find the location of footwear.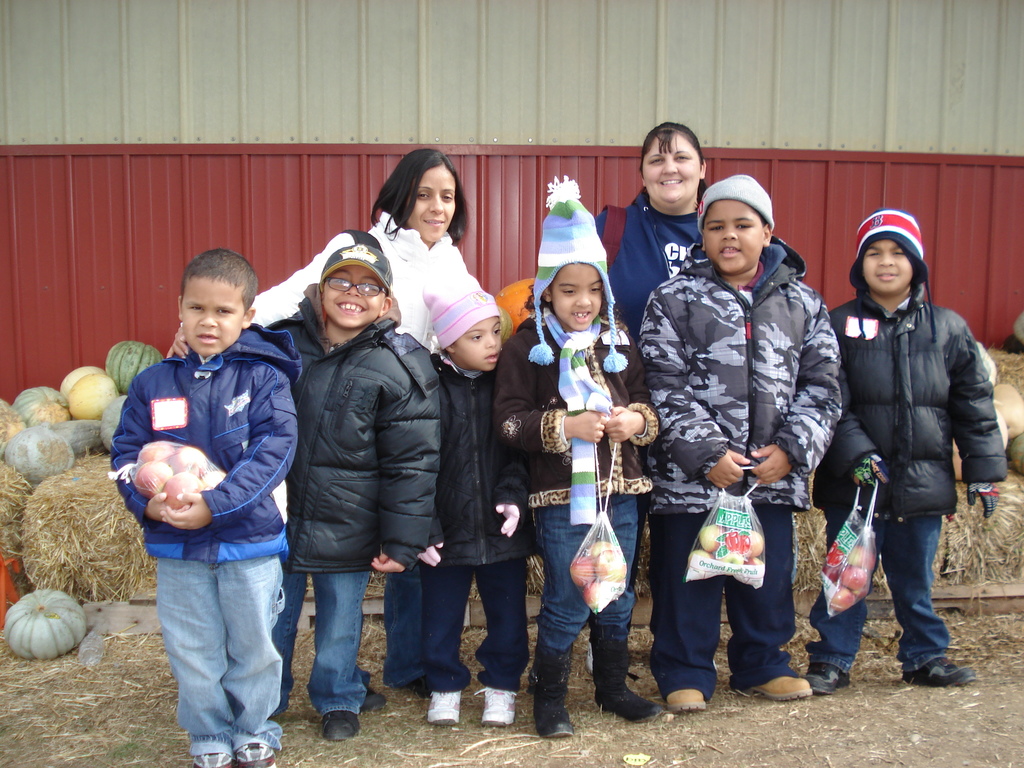
Location: [left=419, top=676, right=468, bottom=730].
